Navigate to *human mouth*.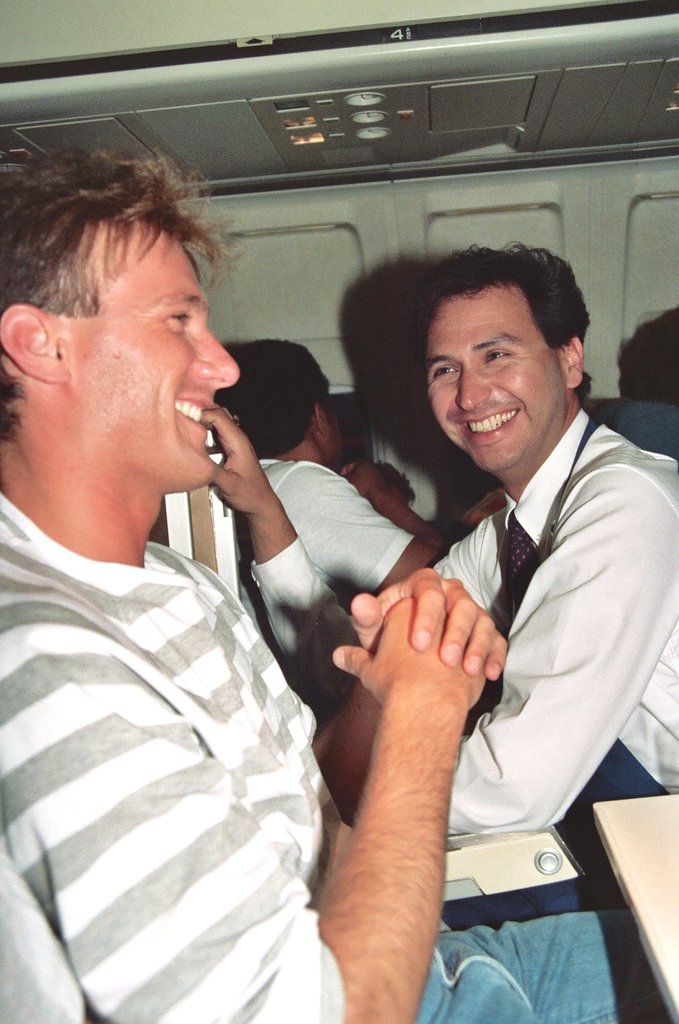
Navigation target: [460, 409, 518, 446].
